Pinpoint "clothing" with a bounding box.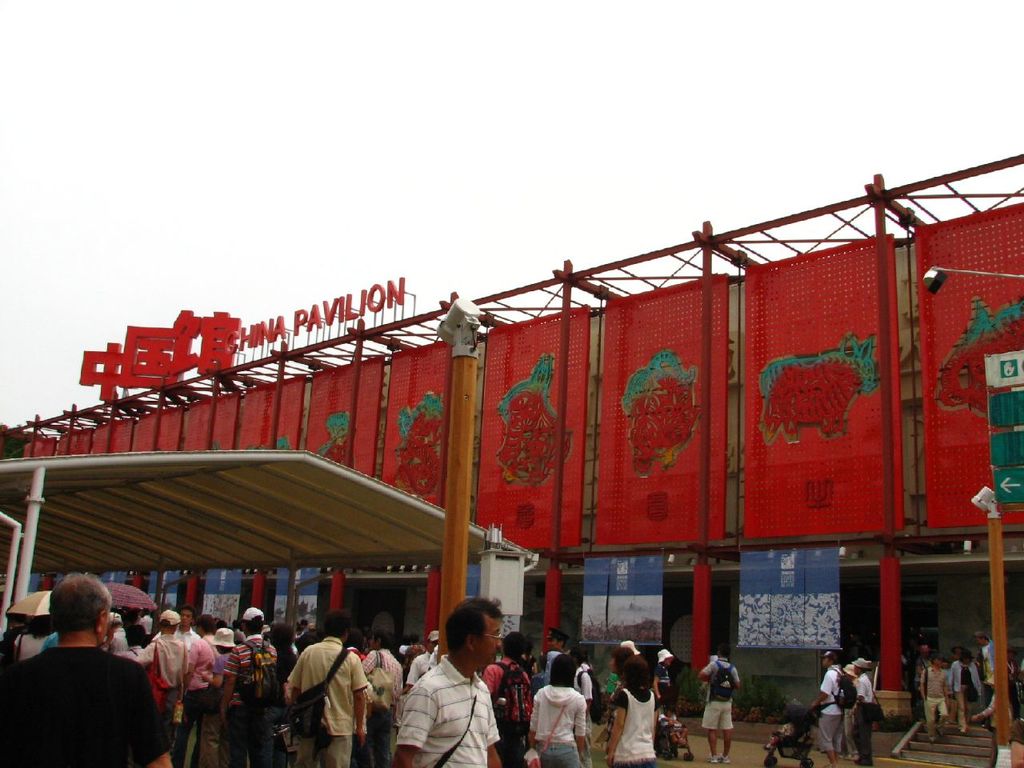
box(529, 684, 589, 764).
